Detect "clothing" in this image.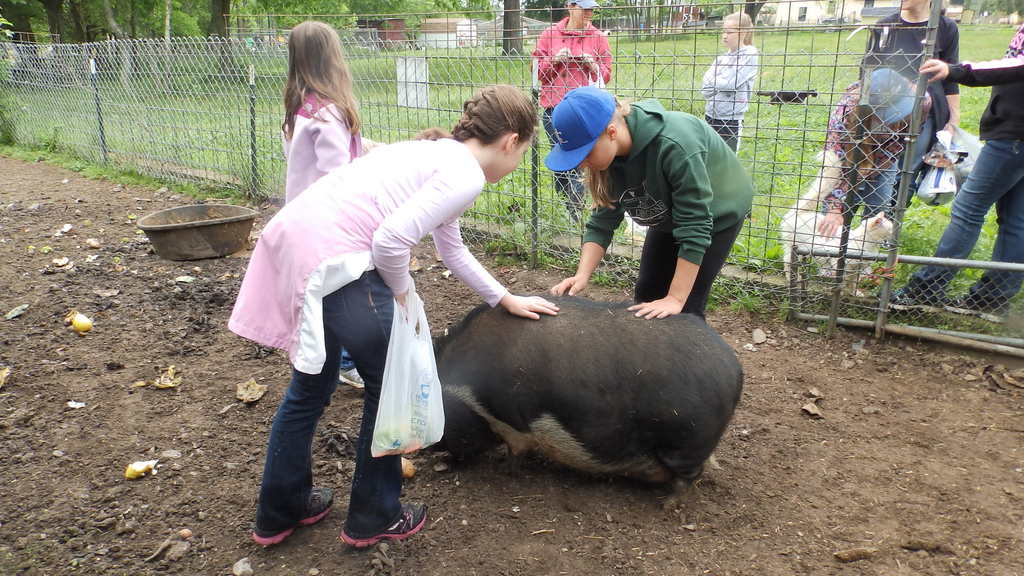
Detection: box=[532, 18, 616, 205].
